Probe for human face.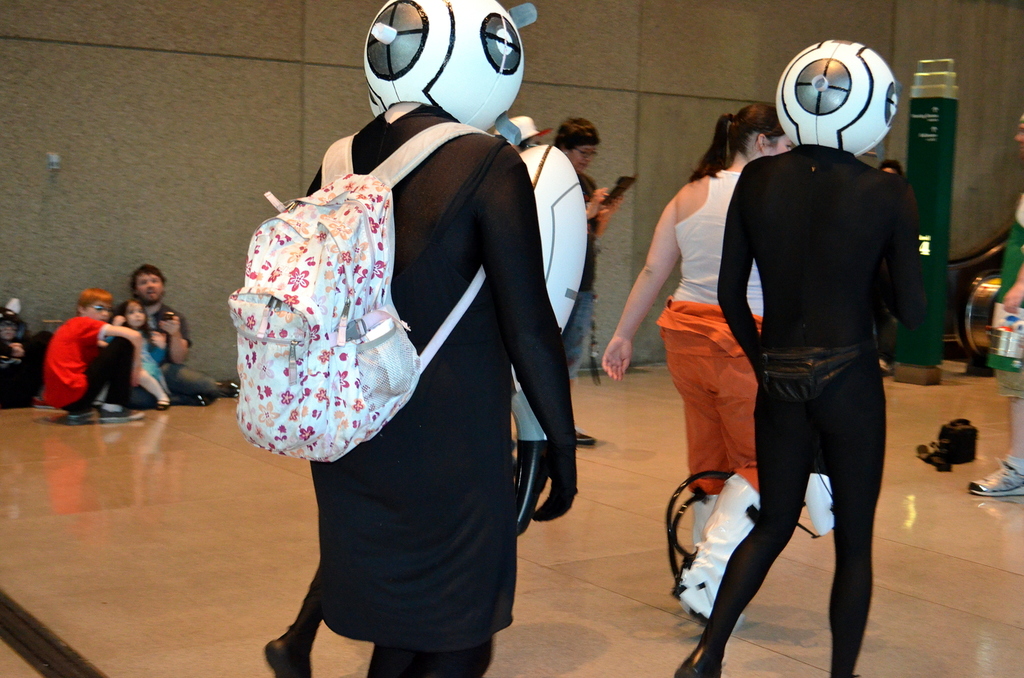
Probe result: 83 298 110 322.
